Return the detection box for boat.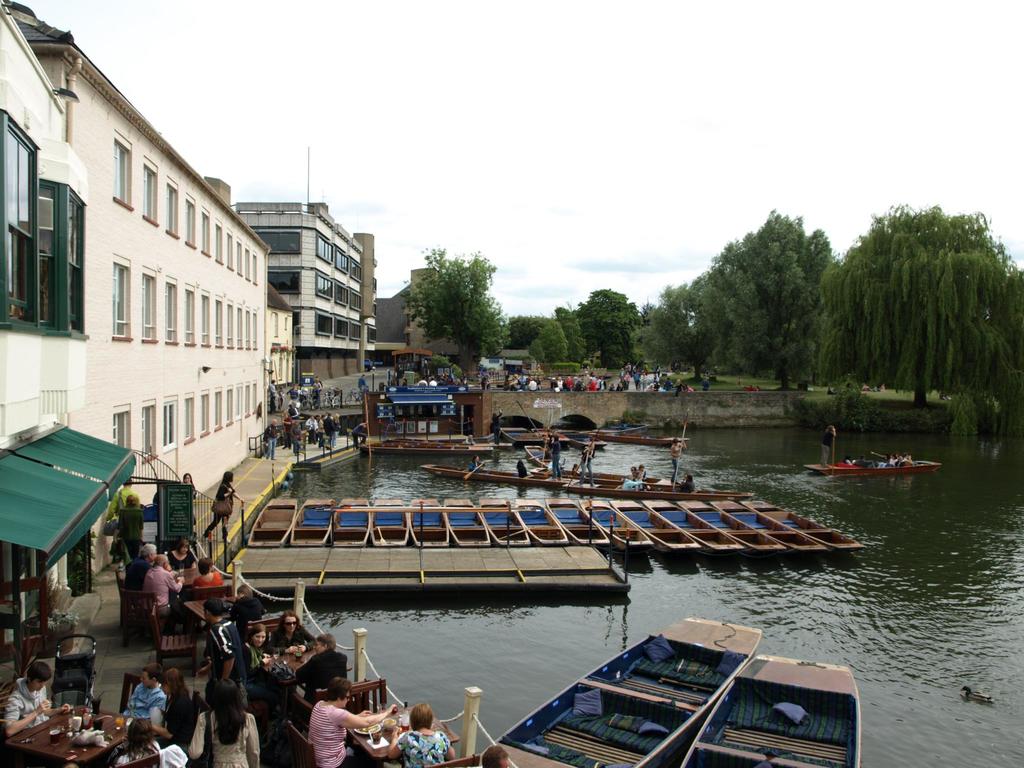
{"x1": 611, "y1": 497, "x2": 697, "y2": 557}.
